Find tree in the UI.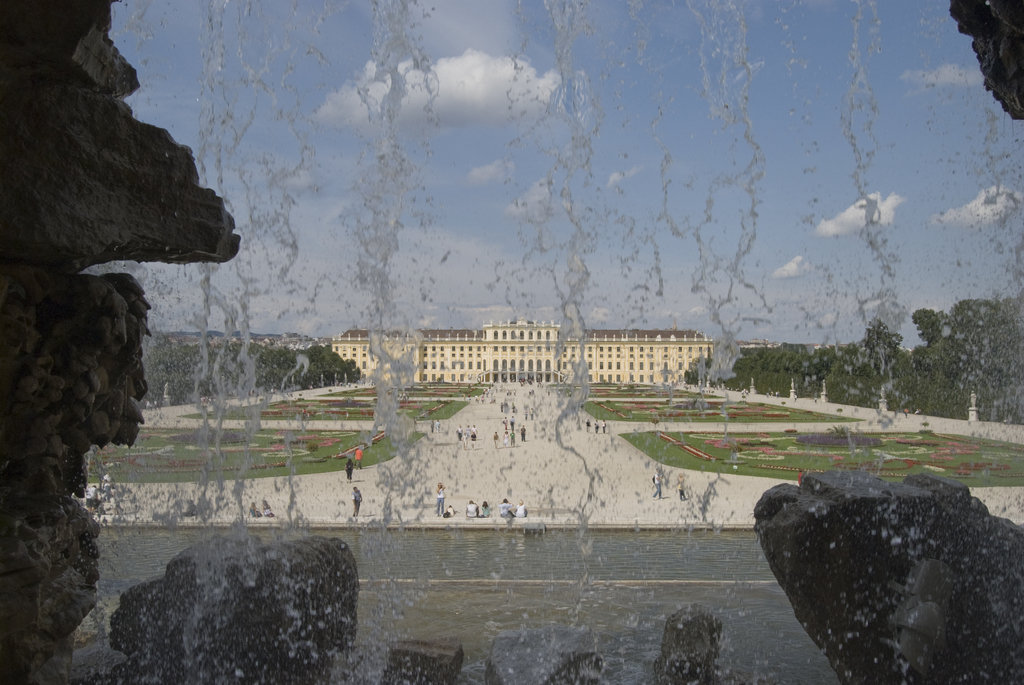
UI element at 855,317,905,388.
